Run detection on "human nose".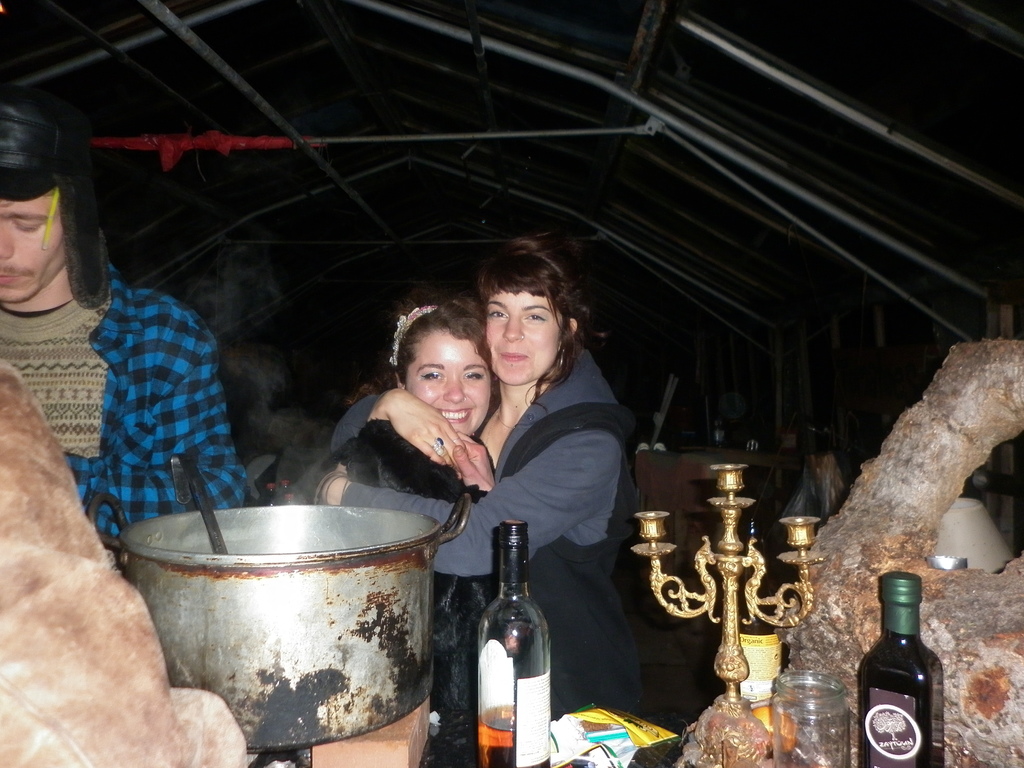
Result: 499, 314, 527, 340.
